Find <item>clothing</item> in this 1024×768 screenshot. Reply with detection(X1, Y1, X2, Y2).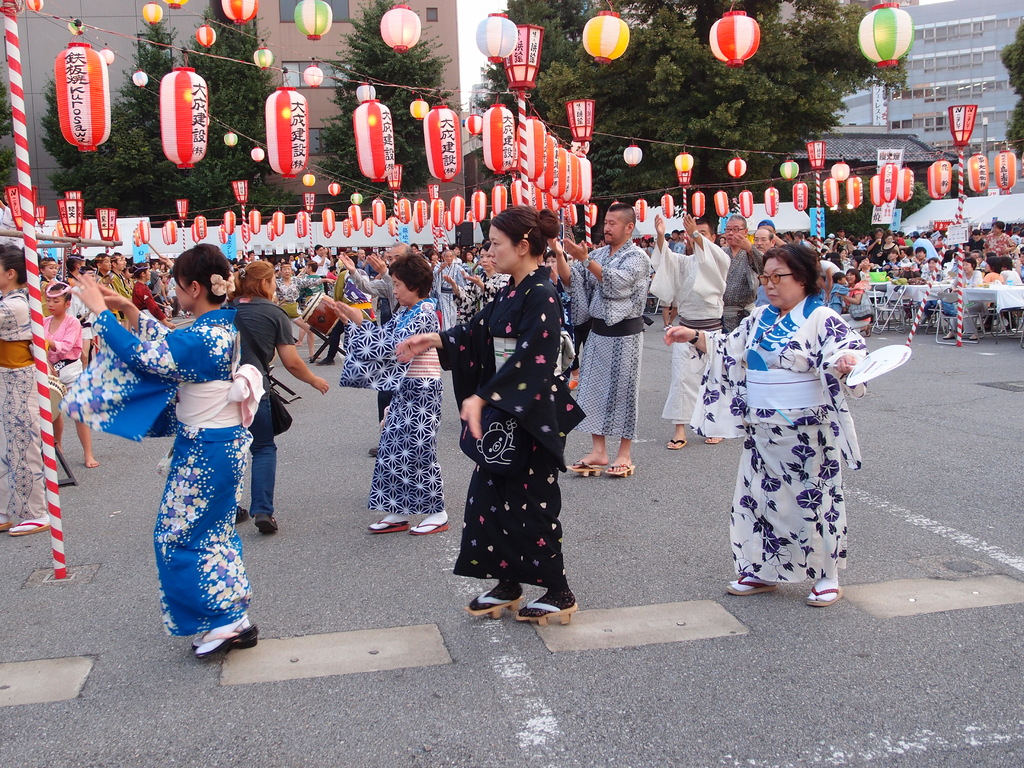
detection(223, 292, 296, 518).
